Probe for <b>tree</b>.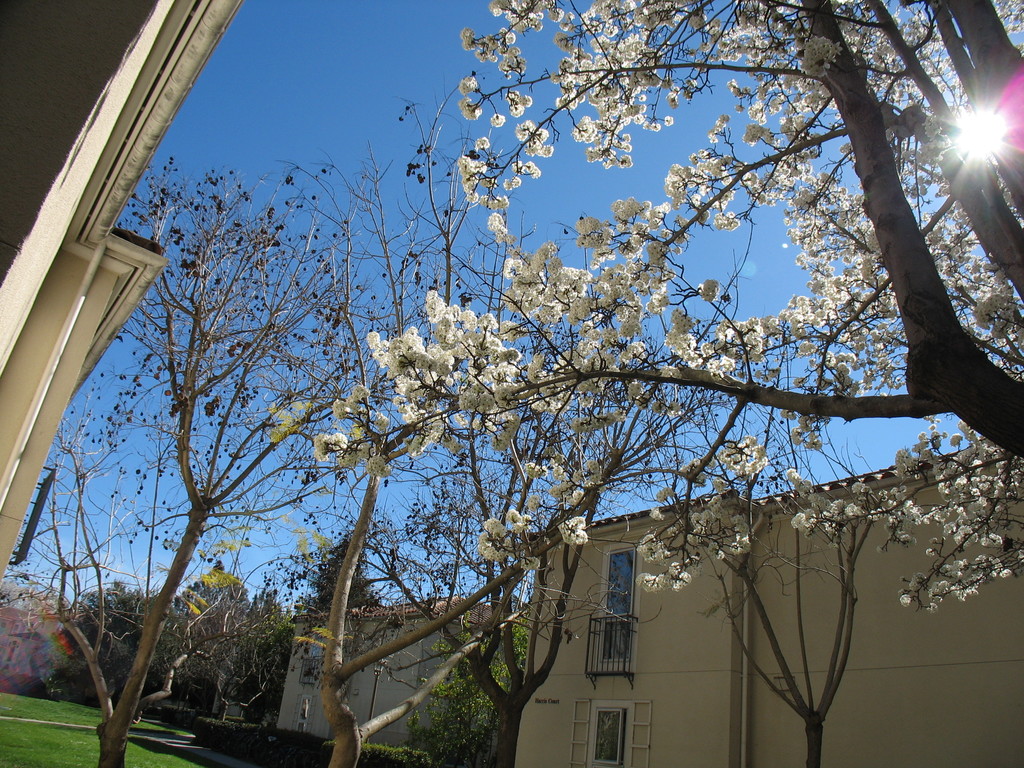
Probe result: (643,345,883,767).
